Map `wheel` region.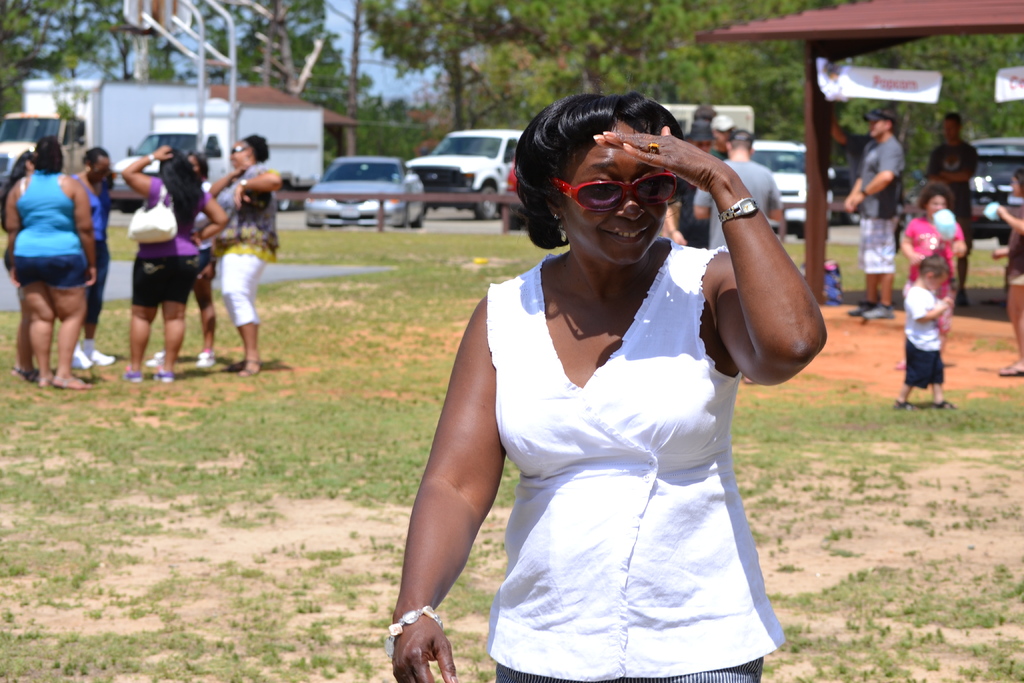
Mapped to detection(476, 182, 499, 222).
